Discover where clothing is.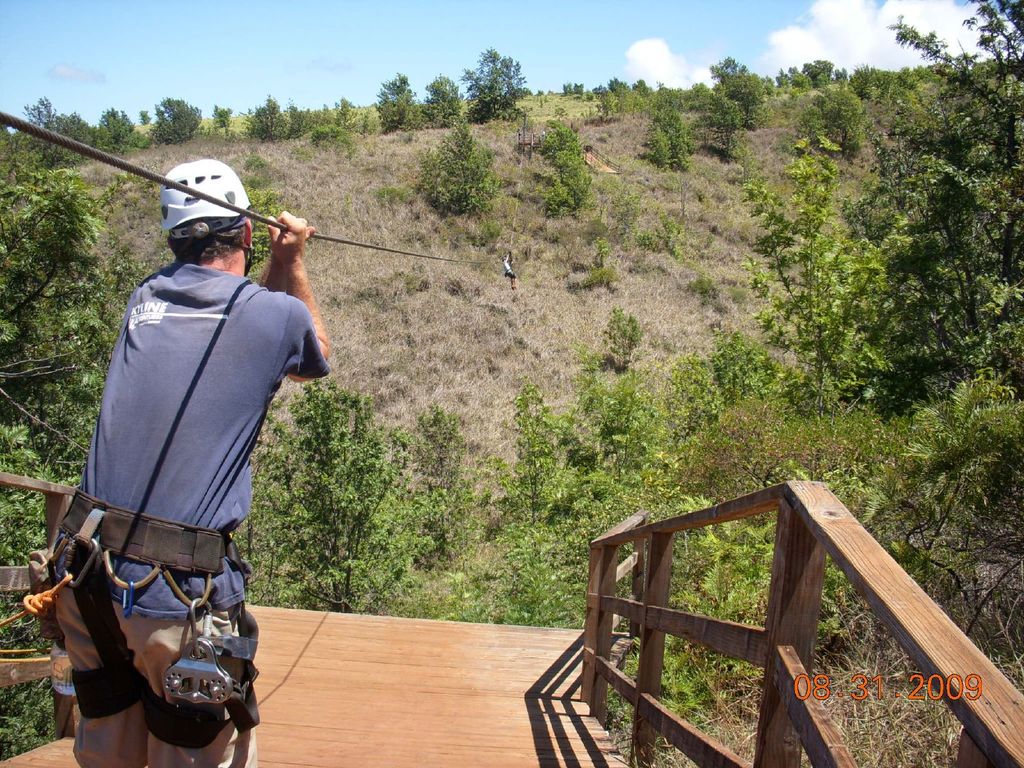
Discovered at box(63, 252, 304, 624).
